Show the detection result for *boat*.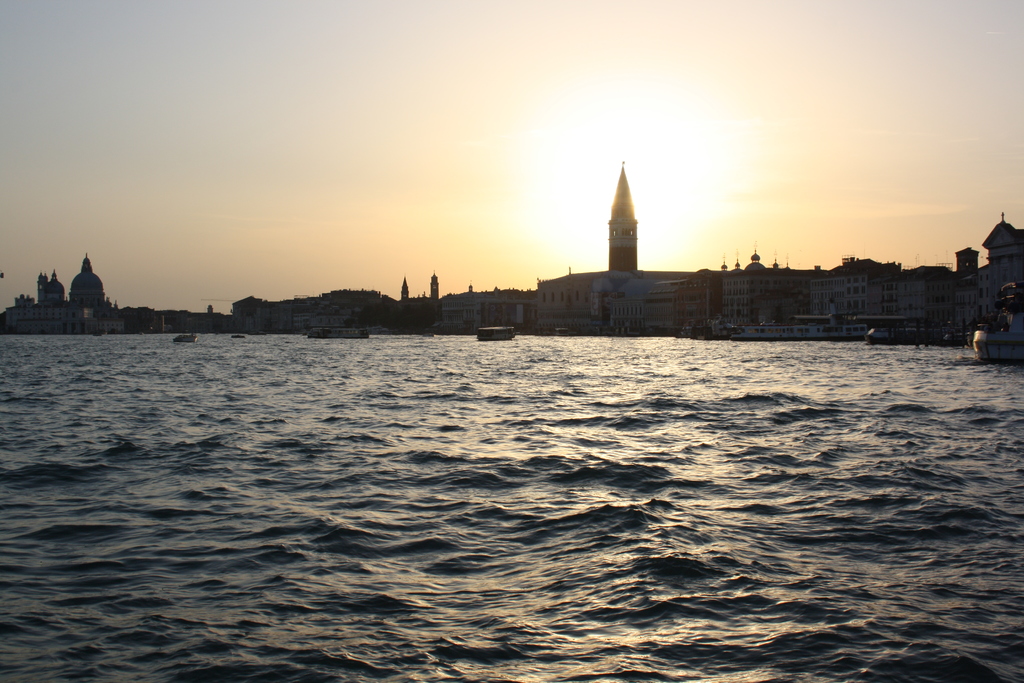
BBox(476, 324, 518, 342).
